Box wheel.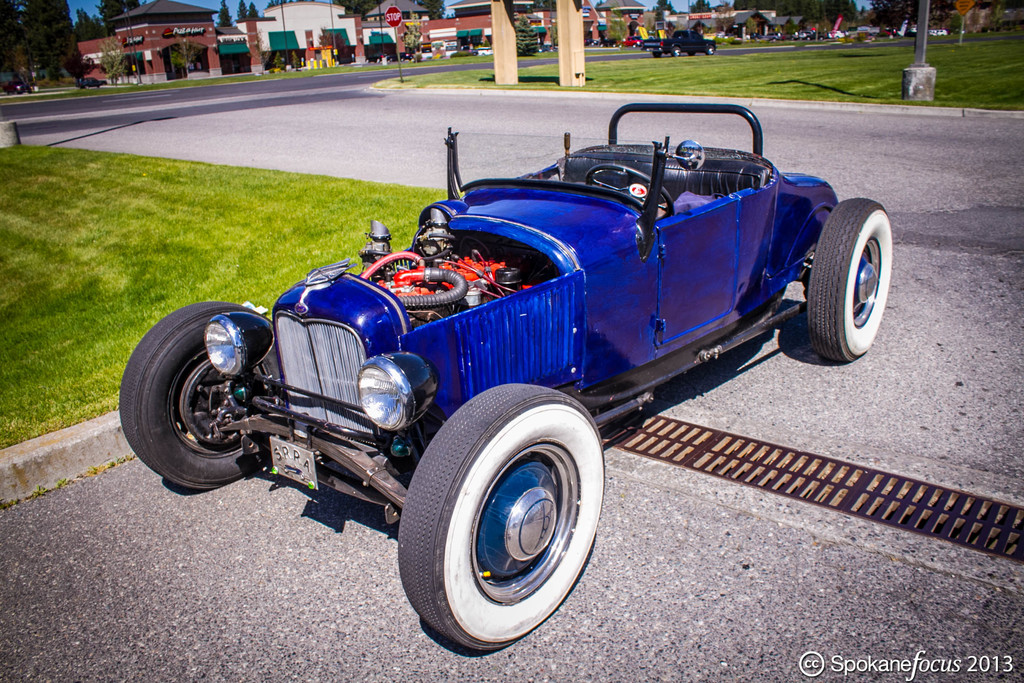
box=[706, 47, 714, 58].
